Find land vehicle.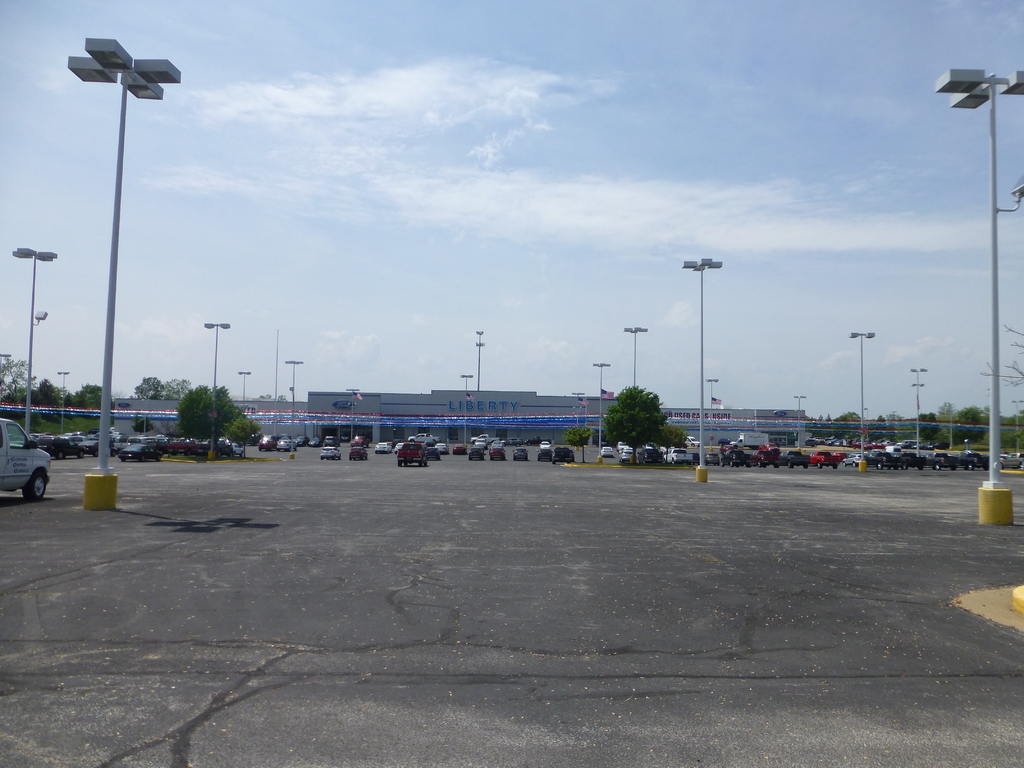
bbox(301, 438, 309, 447).
